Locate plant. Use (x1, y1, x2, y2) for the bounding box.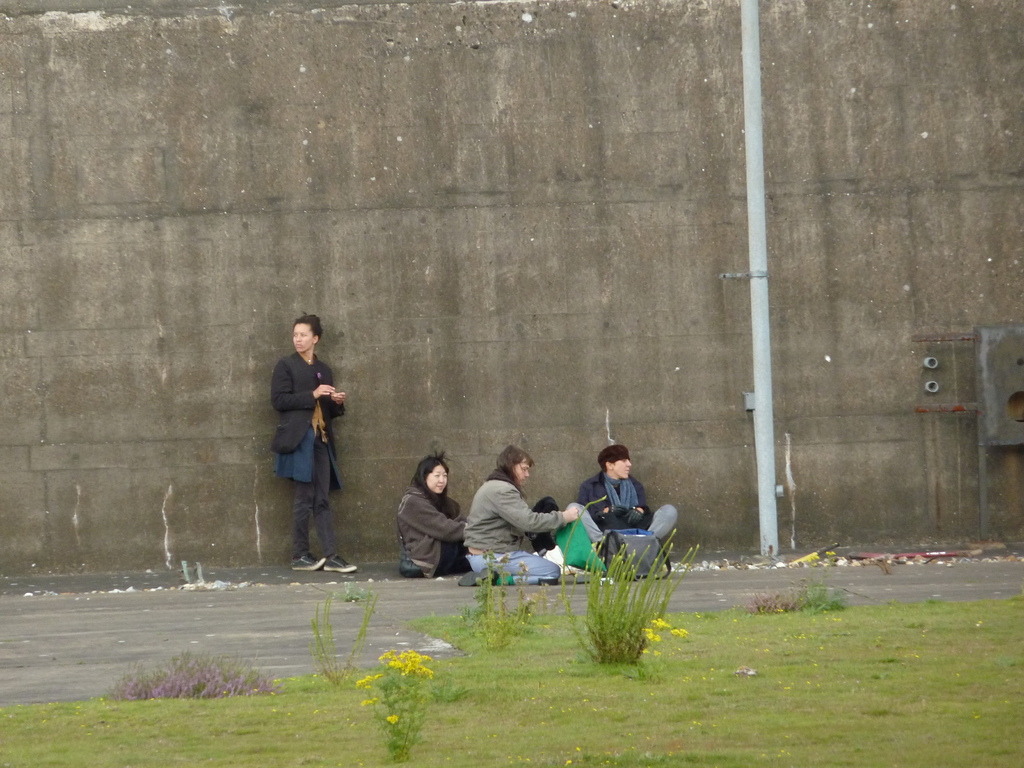
(304, 578, 388, 694).
